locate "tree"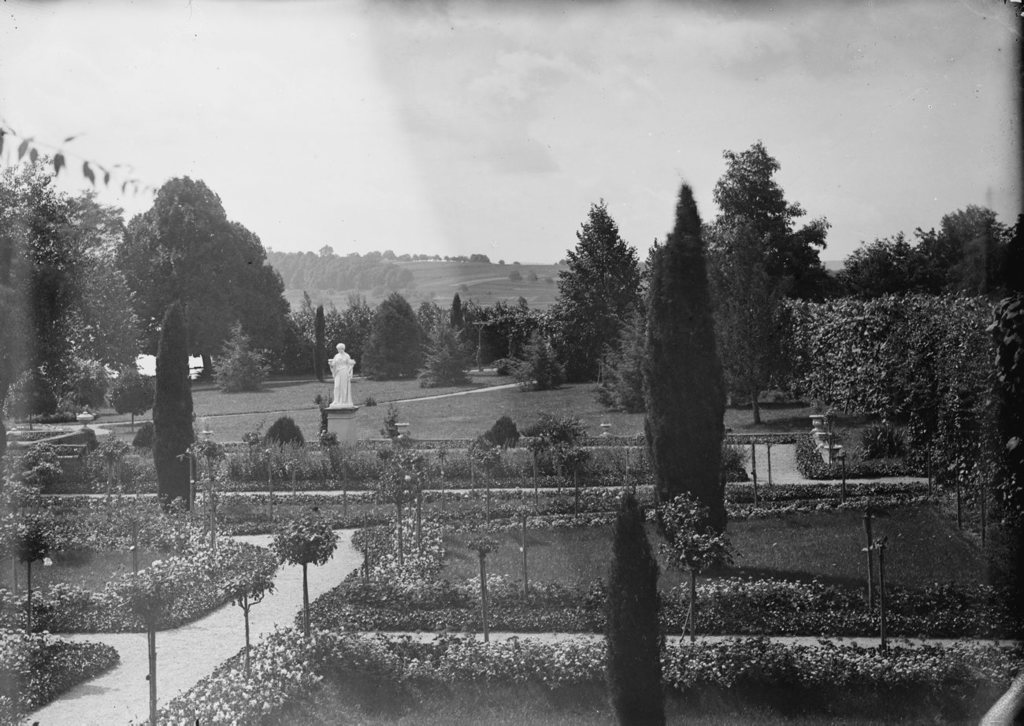
bbox(479, 412, 522, 449)
